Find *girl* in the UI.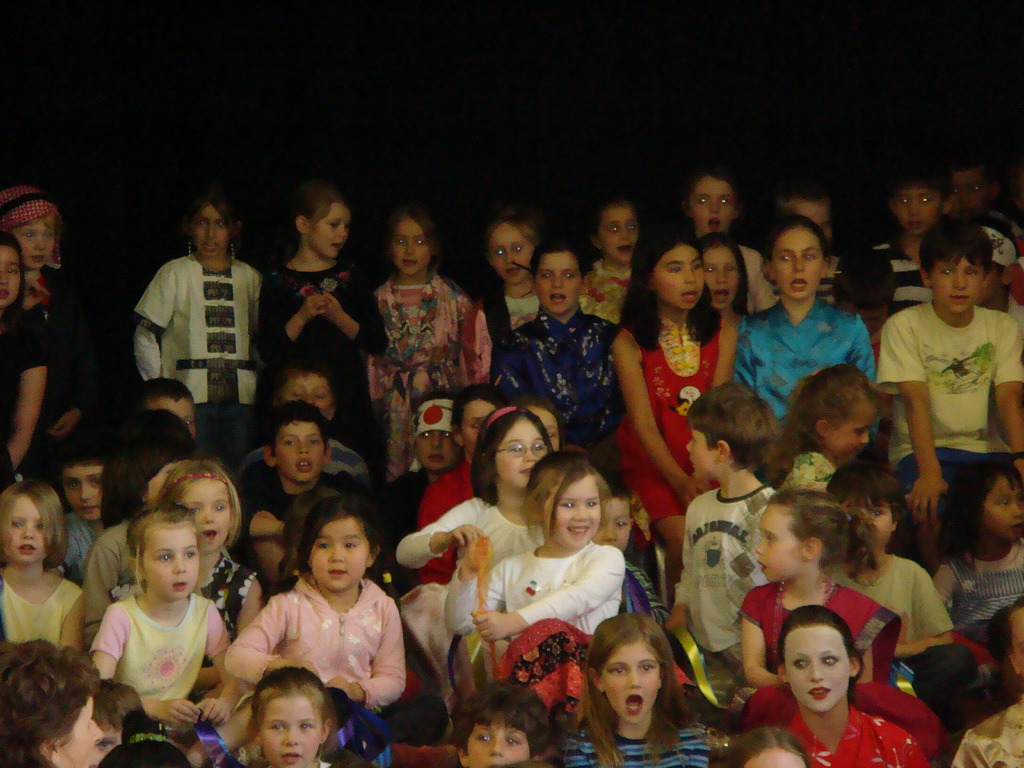
UI element at bbox=[731, 217, 881, 419].
